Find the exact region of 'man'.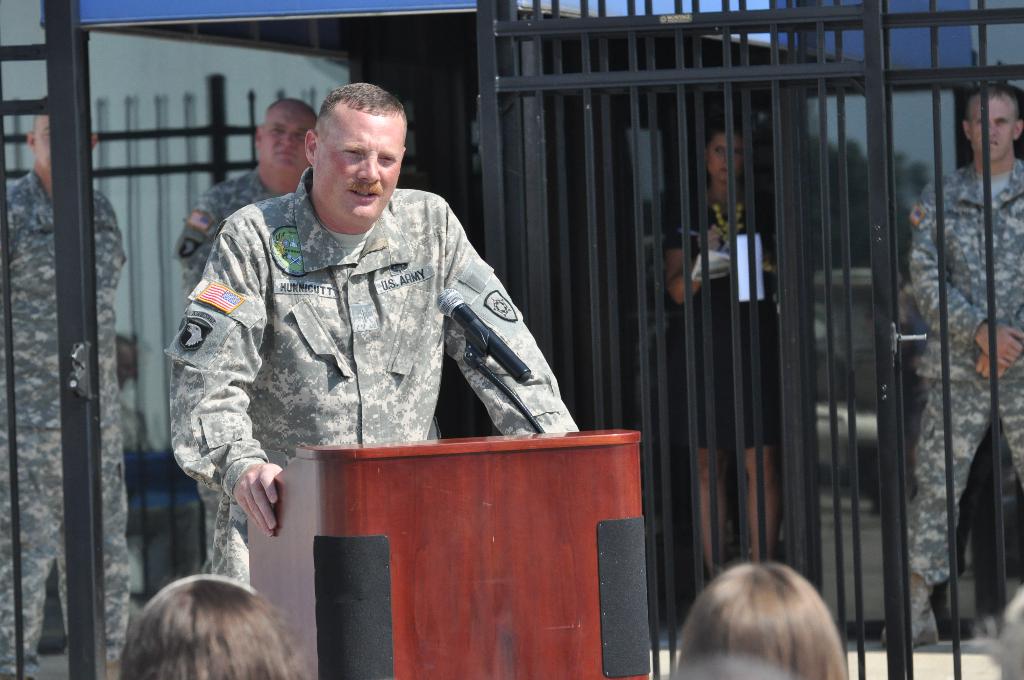
Exact region: select_region(154, 83, 579, 590).
